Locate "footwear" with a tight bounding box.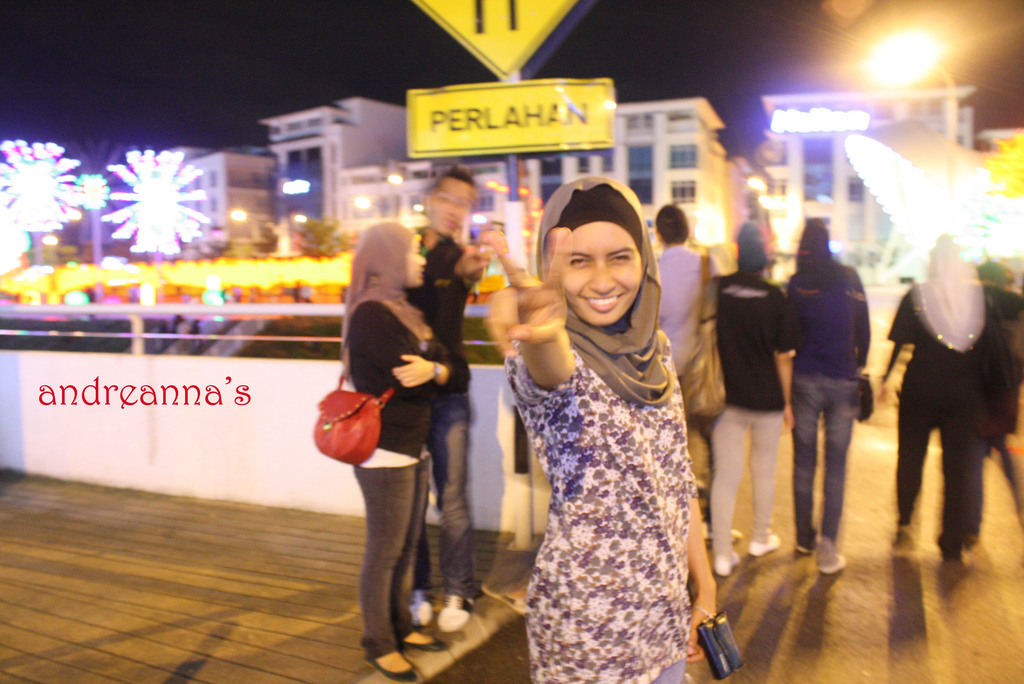
x1=365 y1=660 x2=424 y2=683.
